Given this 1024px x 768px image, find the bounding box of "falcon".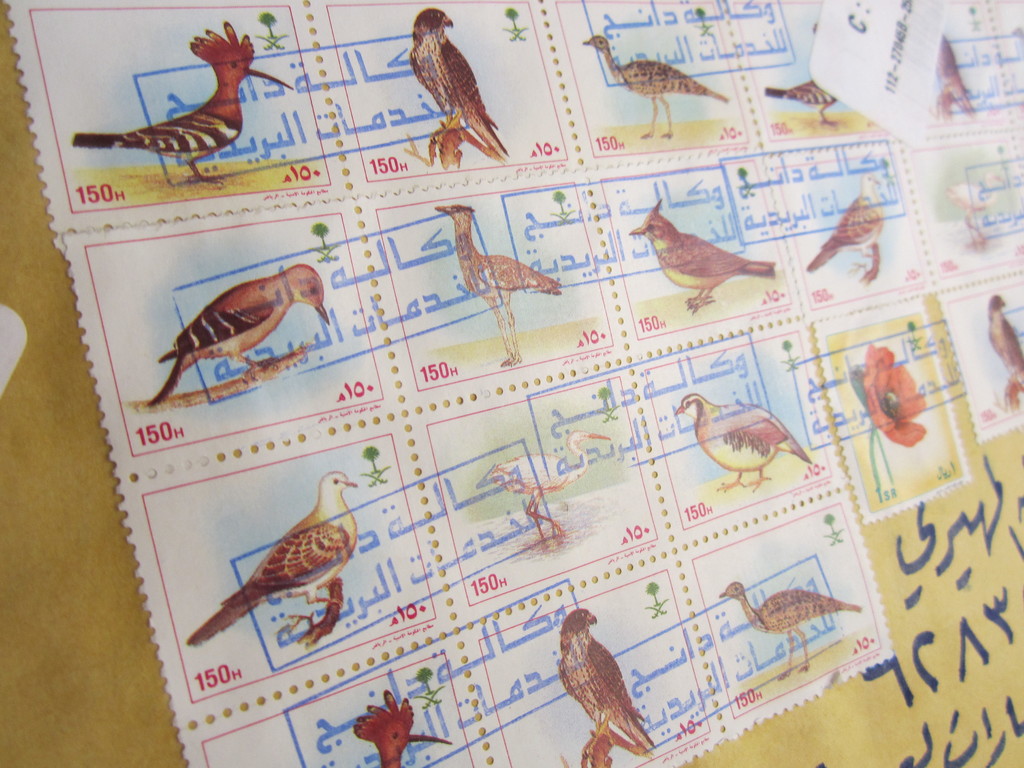
left=72, top=22, right=294, bottom=177.
